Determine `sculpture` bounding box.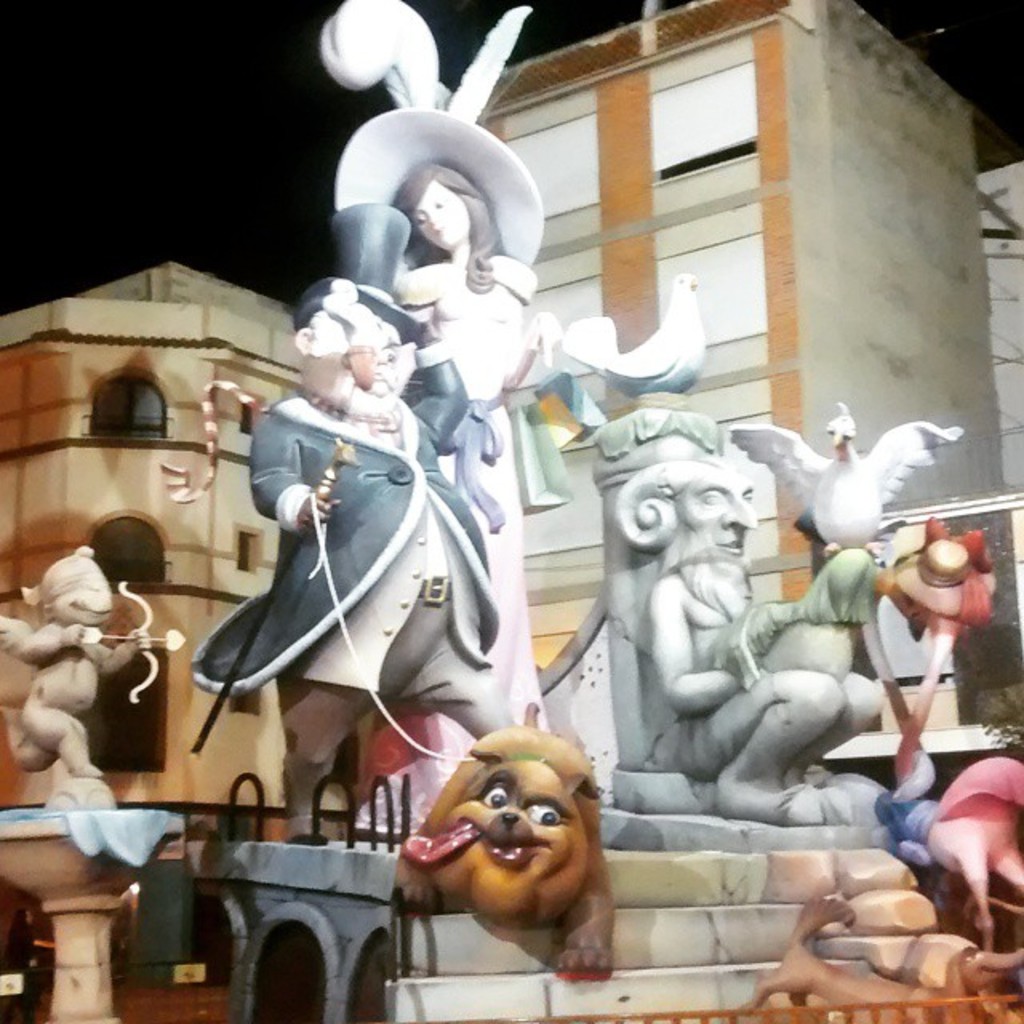
Determined: bbox(733, 890, 1022, 1022).
